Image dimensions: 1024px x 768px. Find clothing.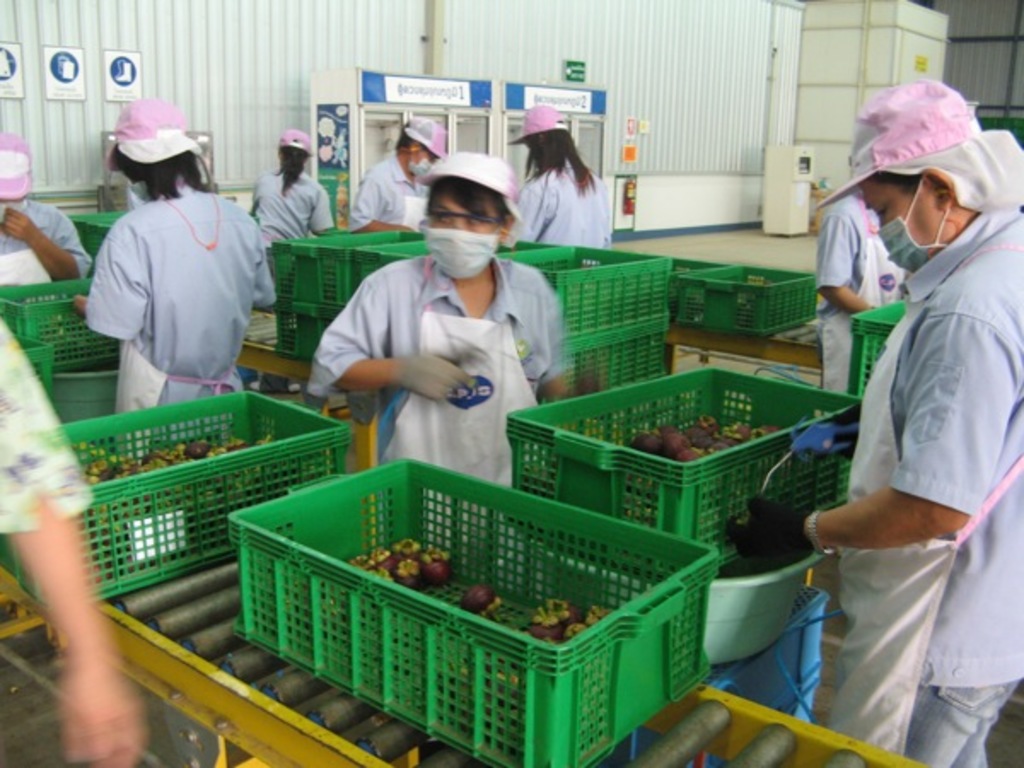
Rect(304, 247, 572, 580).
